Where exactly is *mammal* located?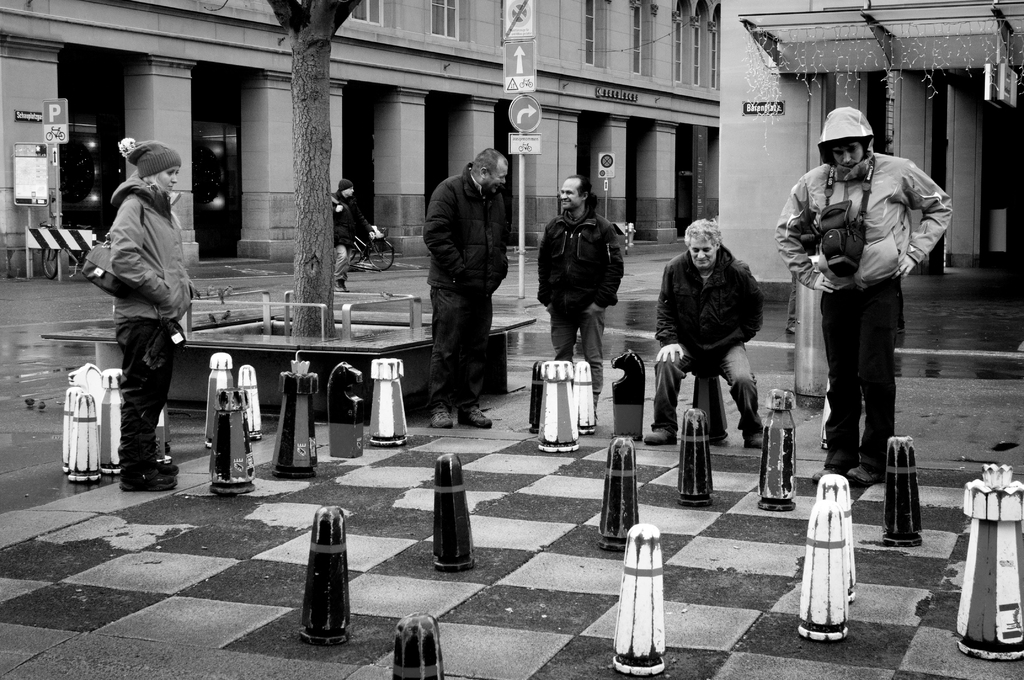
Its bounding box is (left=104, top=136, right=196, bottom=490).
